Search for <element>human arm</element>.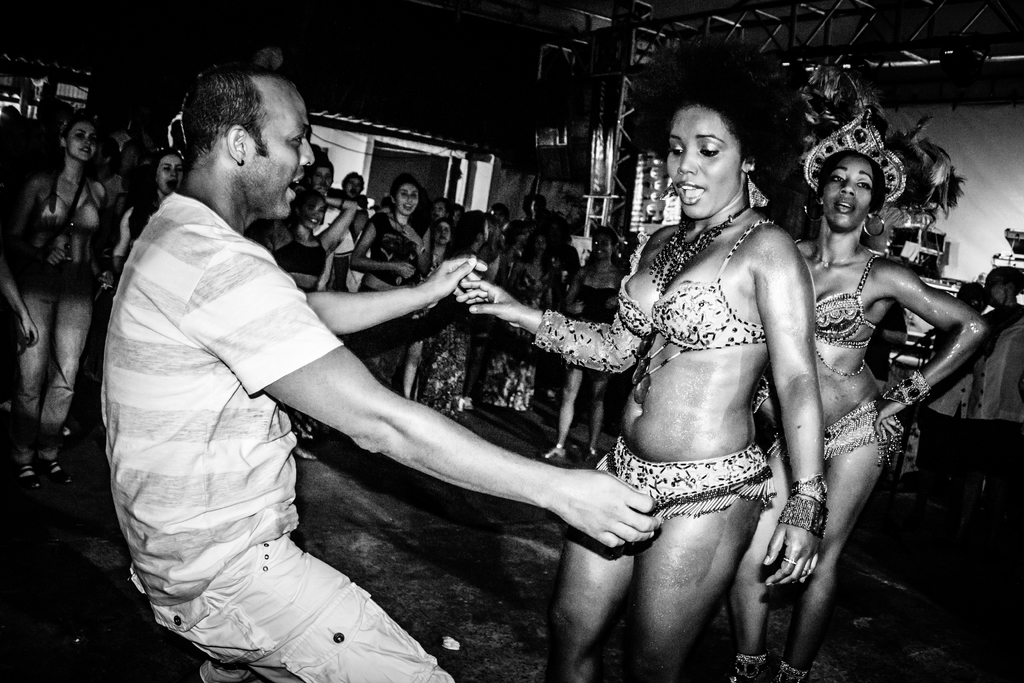
Found at 0,242,38,350.
